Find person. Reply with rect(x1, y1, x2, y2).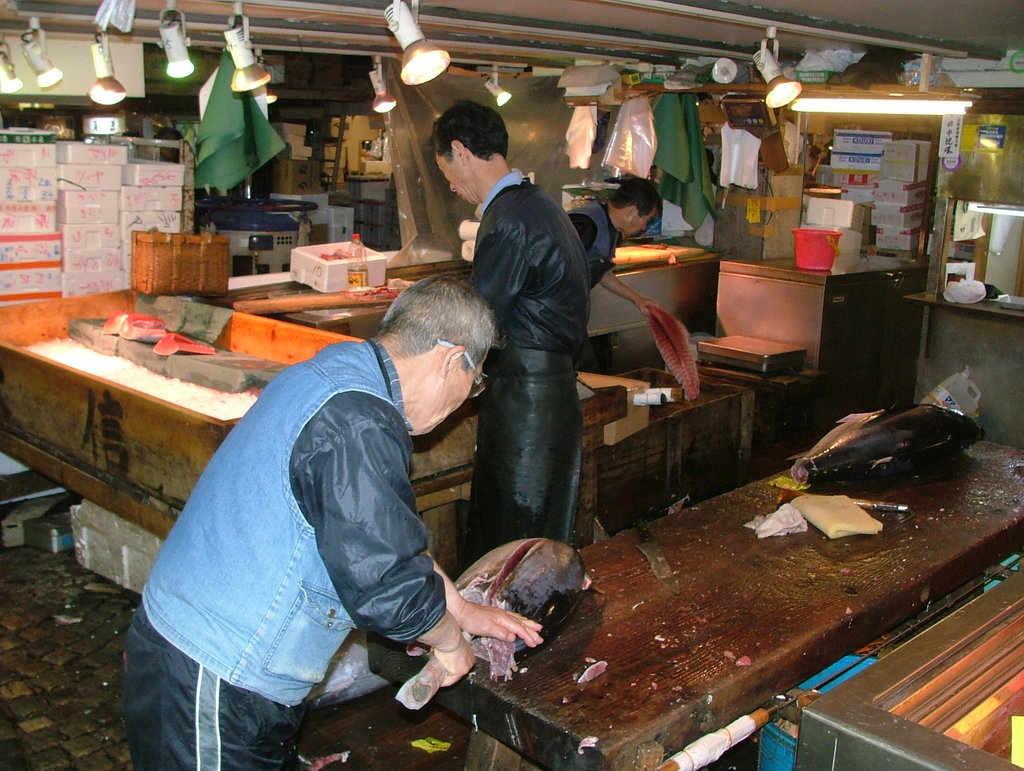
rect(121, 277, 546, 770).
